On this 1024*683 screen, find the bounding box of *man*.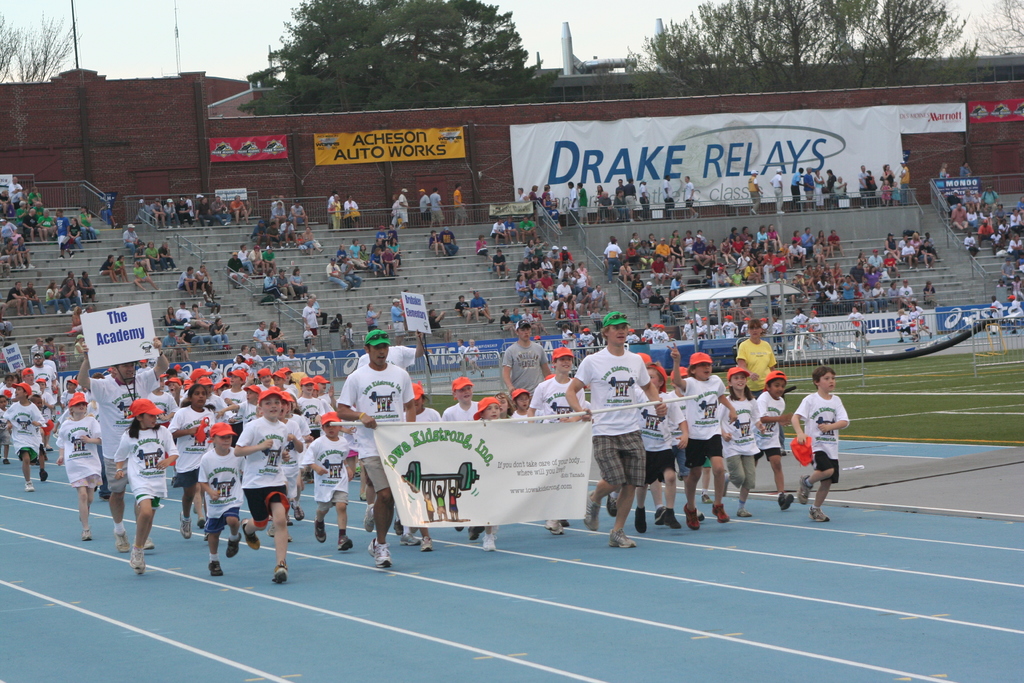
Bounding box: left=669, top=347, right=749, bottom=539.
